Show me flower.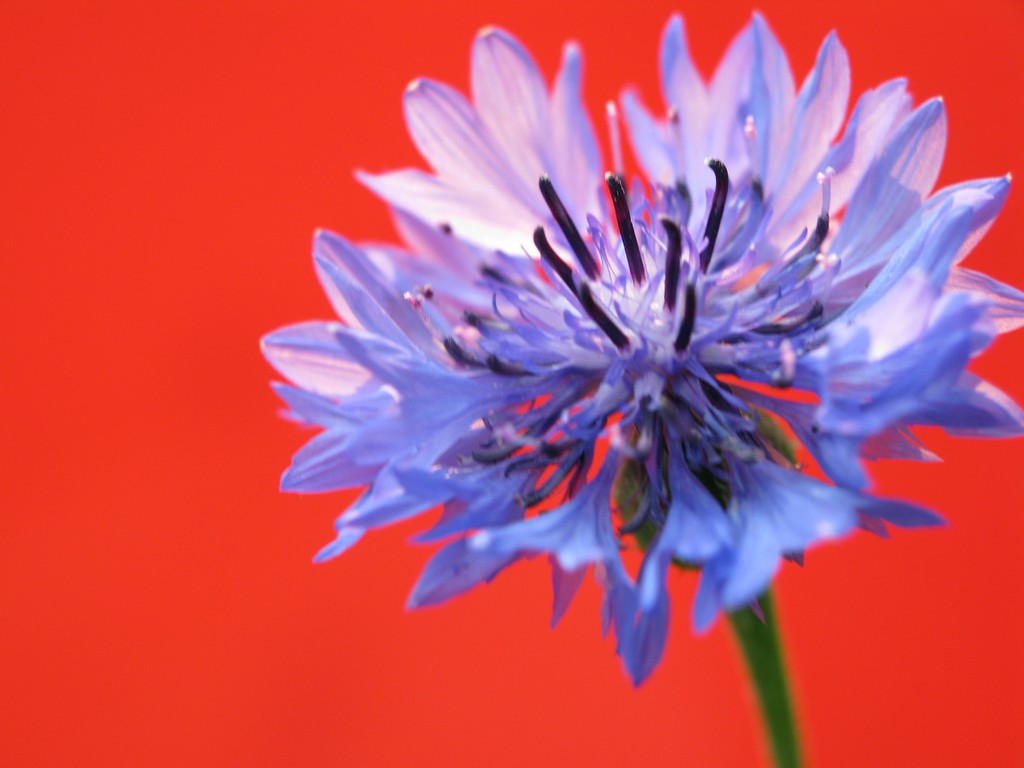
flower is here: bbox=(248, 36, 992, 739).
